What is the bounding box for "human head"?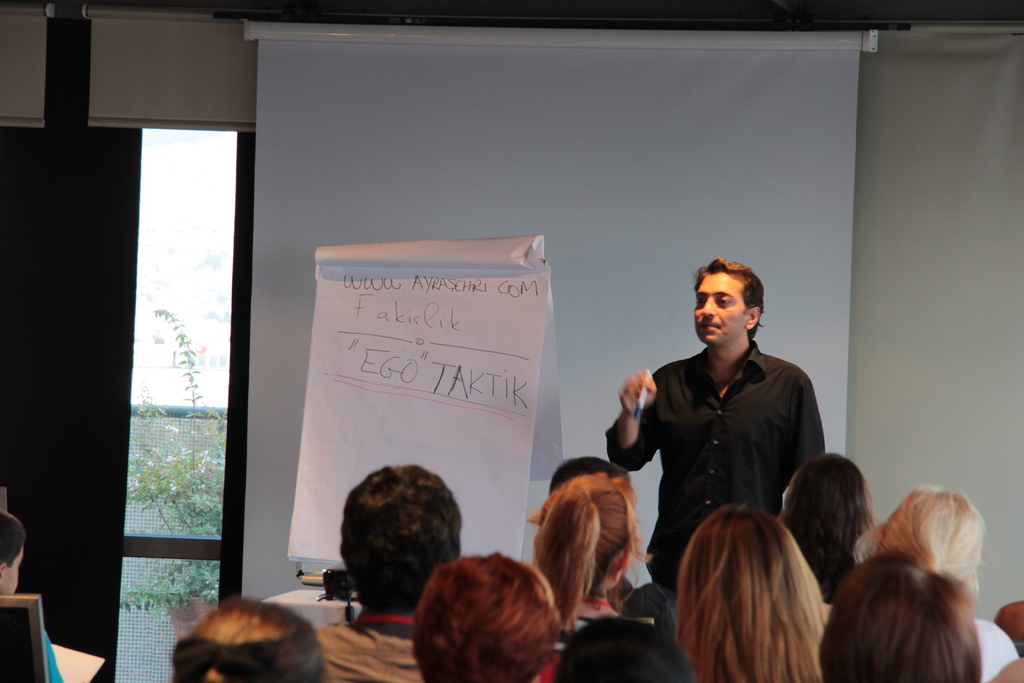
l=691, t=257, r=776, b=349.
